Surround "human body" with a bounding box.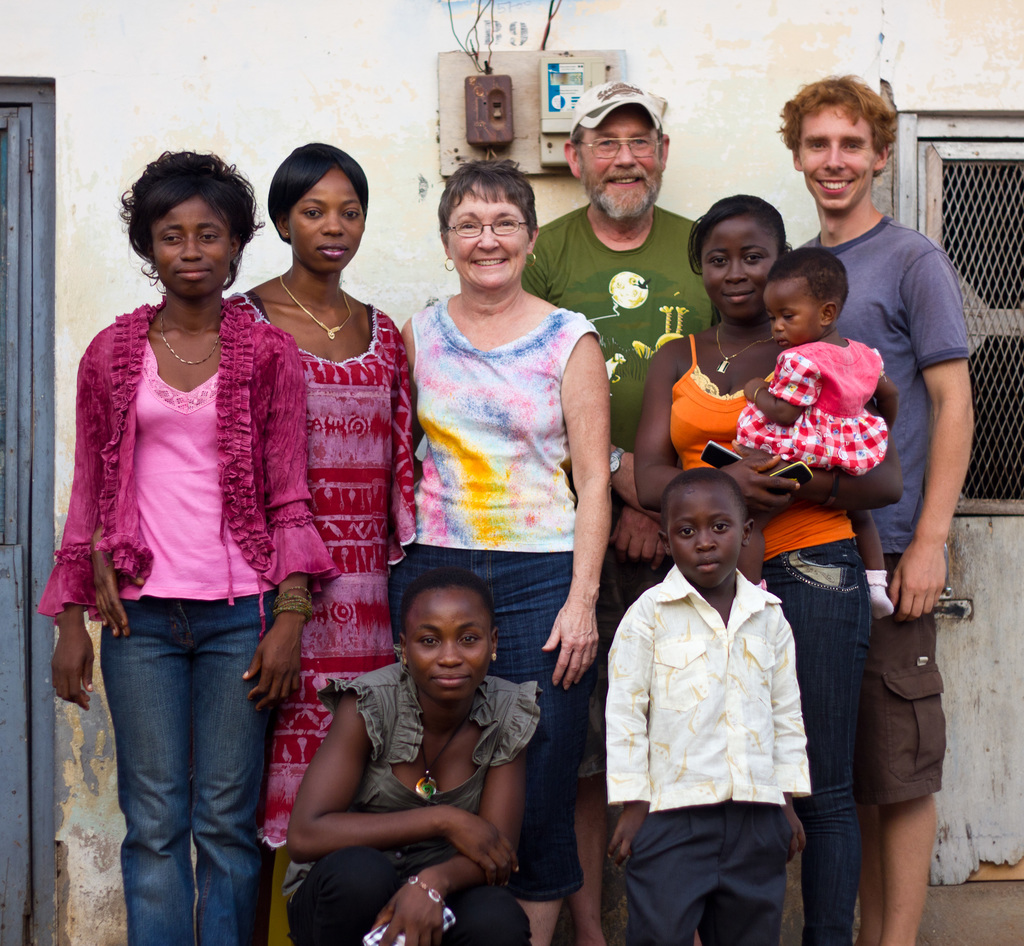
778,77,979,945.
